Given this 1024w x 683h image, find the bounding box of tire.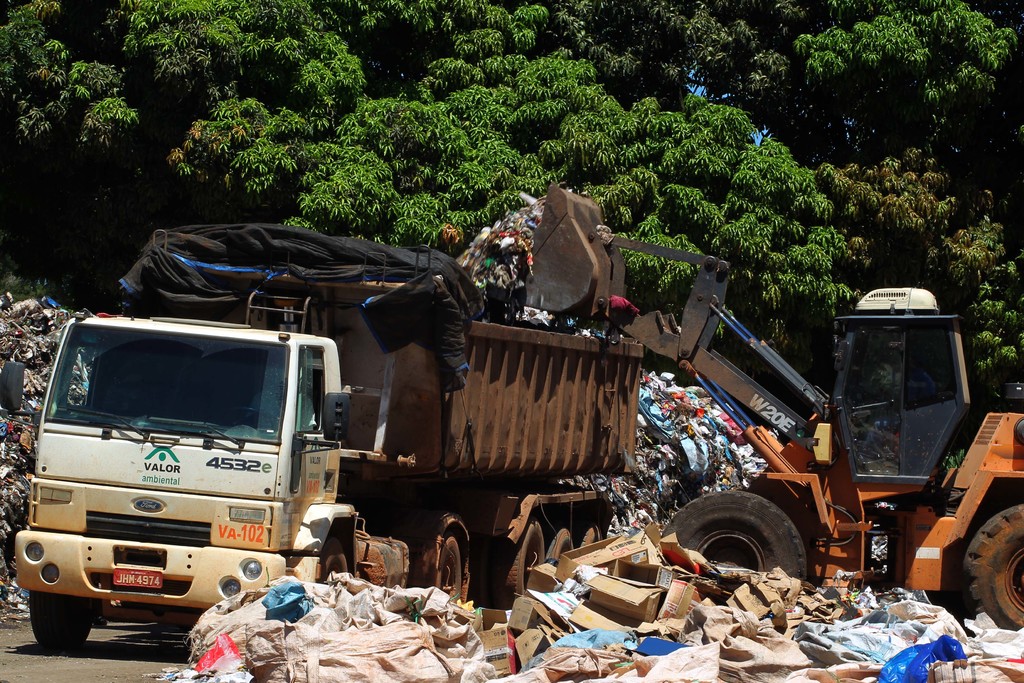
(x1=422, y1=537, x2=462, y2=604).
